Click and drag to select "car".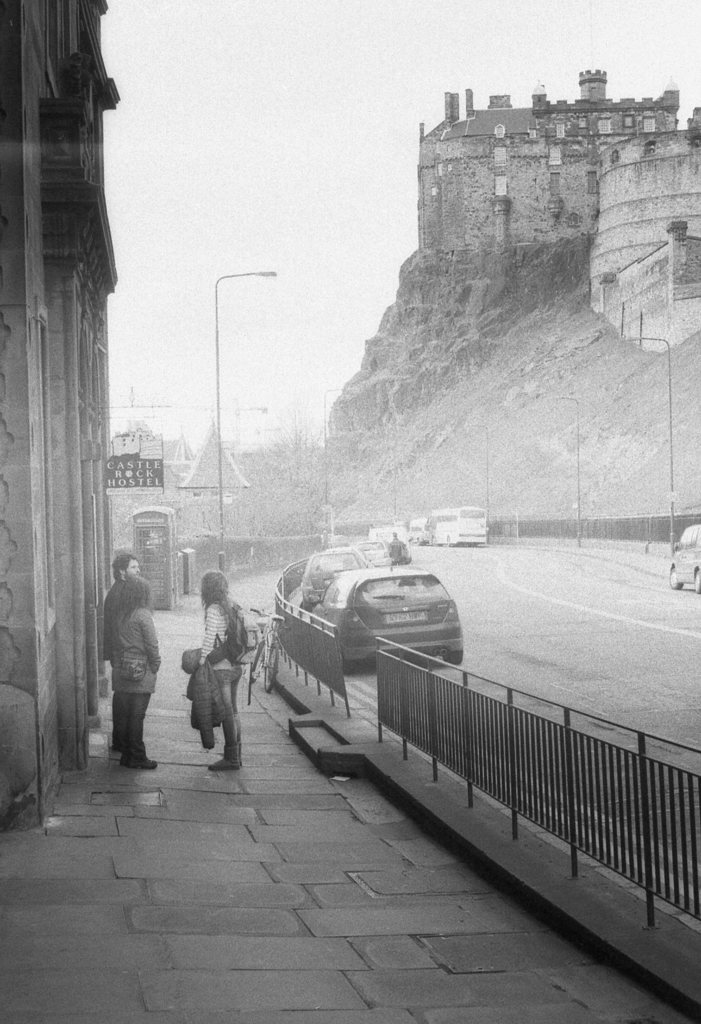
Selection: bbox(295, 546, 374, 611).
